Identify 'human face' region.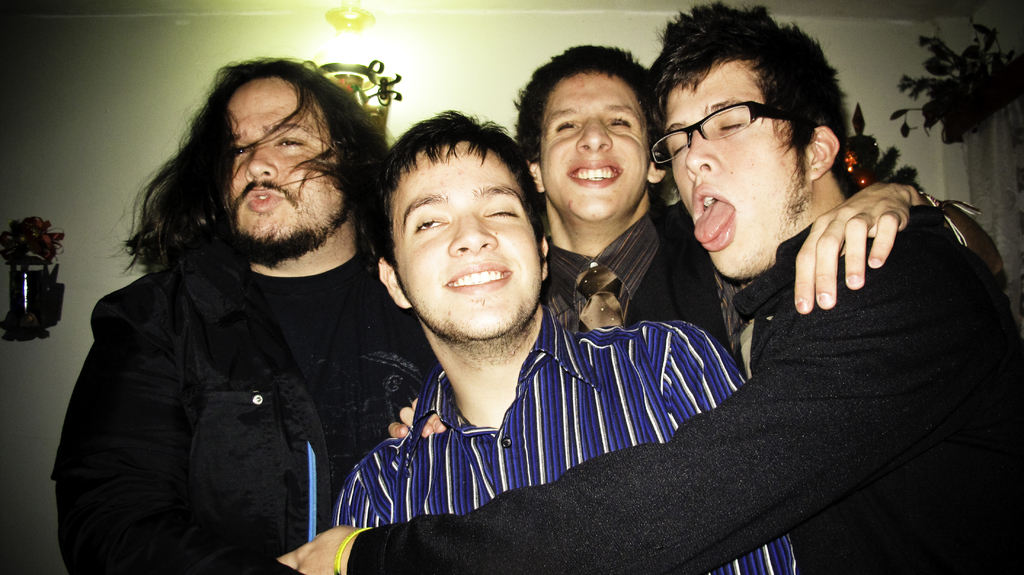
Region: select_region(659, 61, 812, 282).
